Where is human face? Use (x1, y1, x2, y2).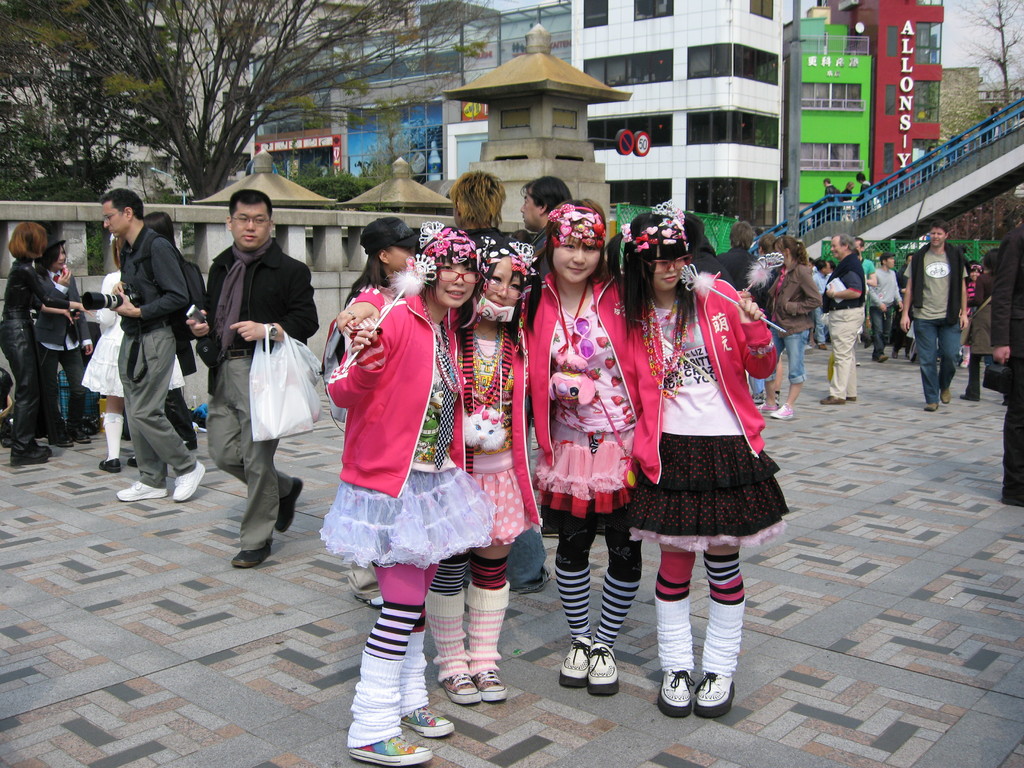
(484, 258, 521, 308).
